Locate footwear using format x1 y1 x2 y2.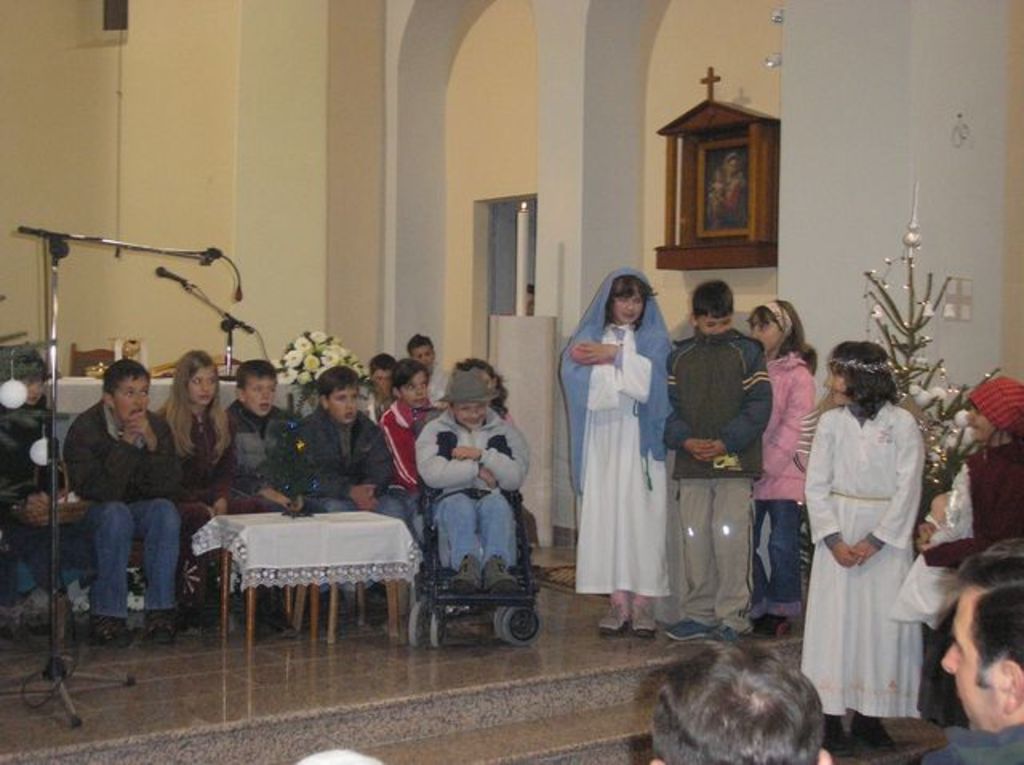
448 554 486 589.
